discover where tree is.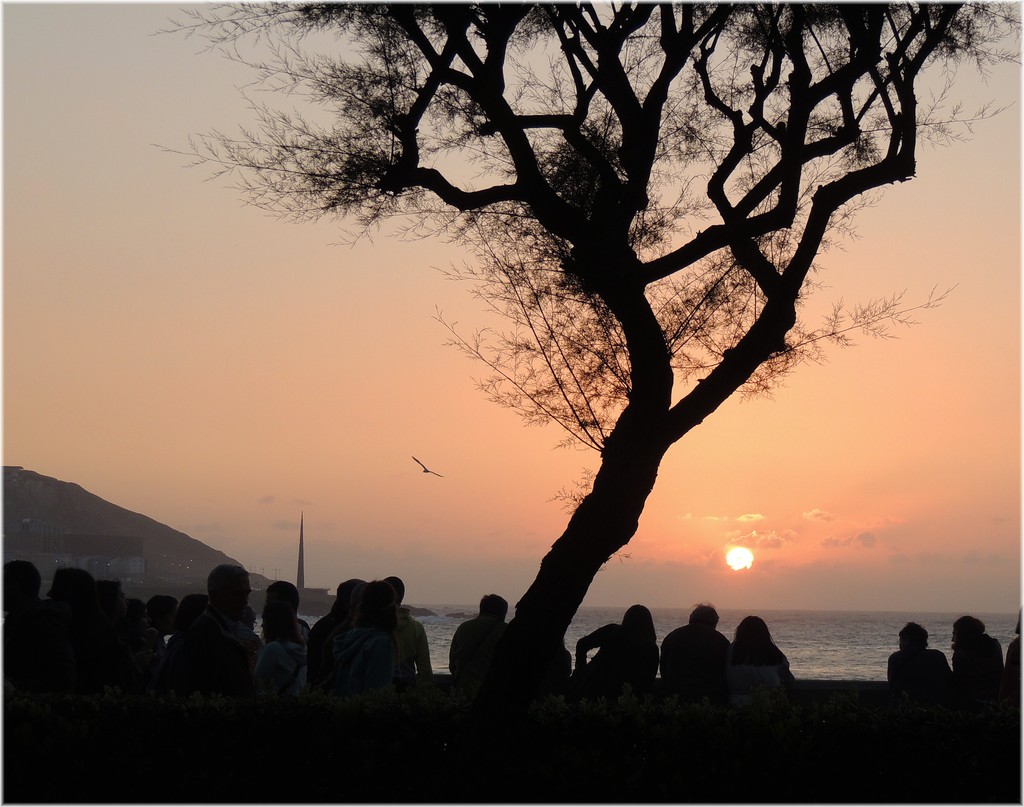
Discovered at 143 0 1023 651.
